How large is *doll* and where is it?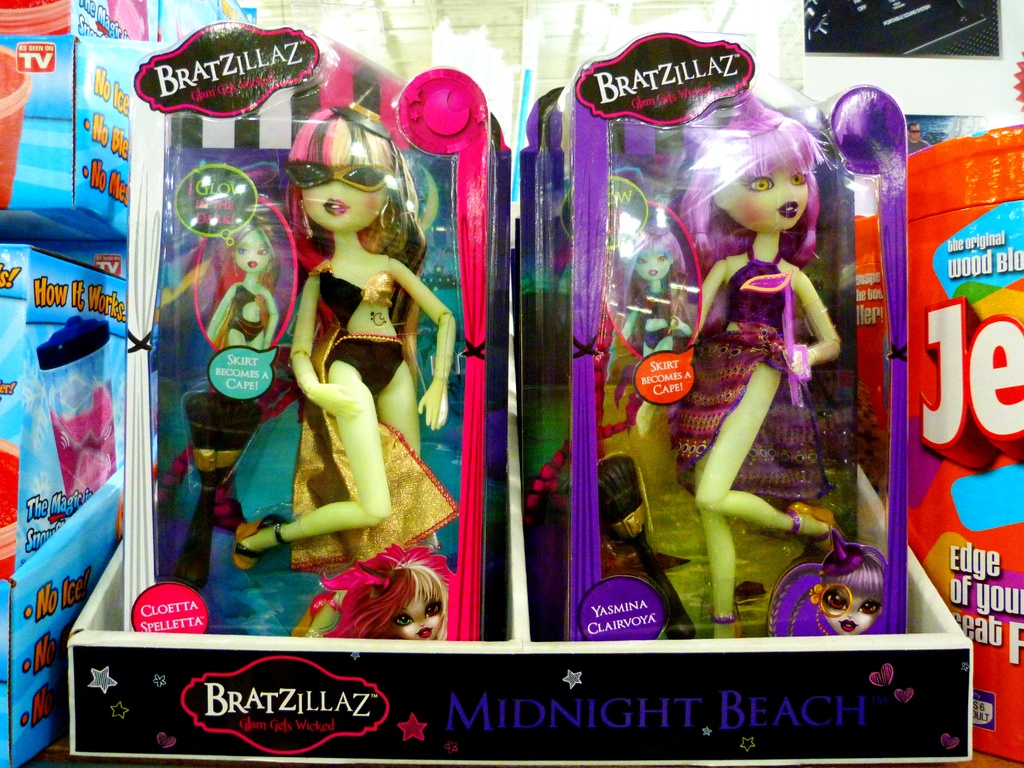
Bounding box: 773:536:892:646.
